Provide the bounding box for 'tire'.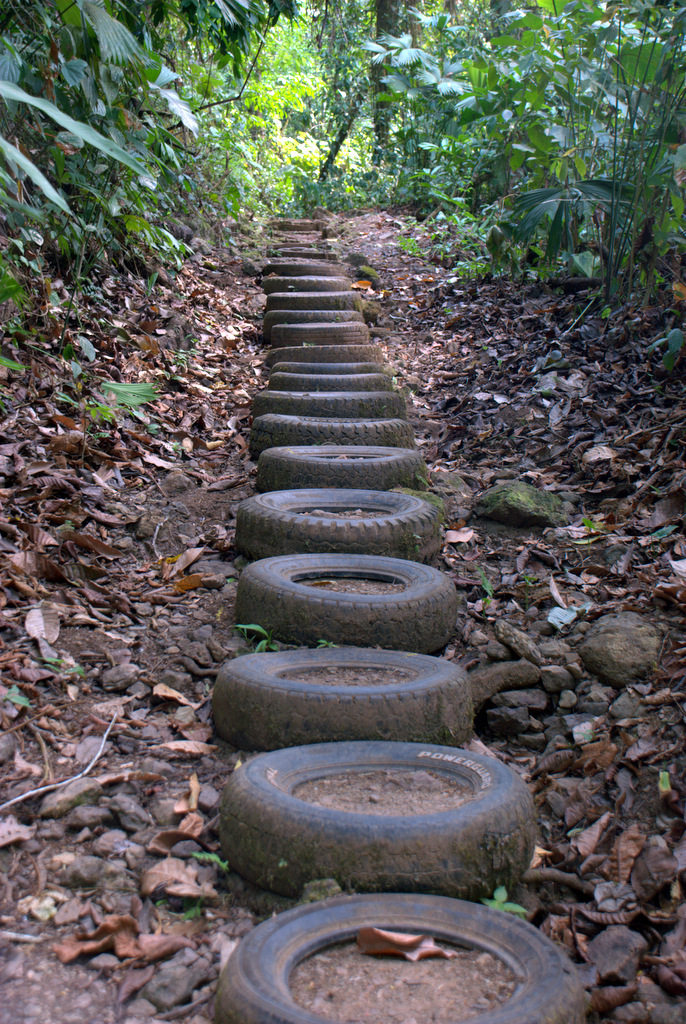
detection(254, 391, 407, 413).
